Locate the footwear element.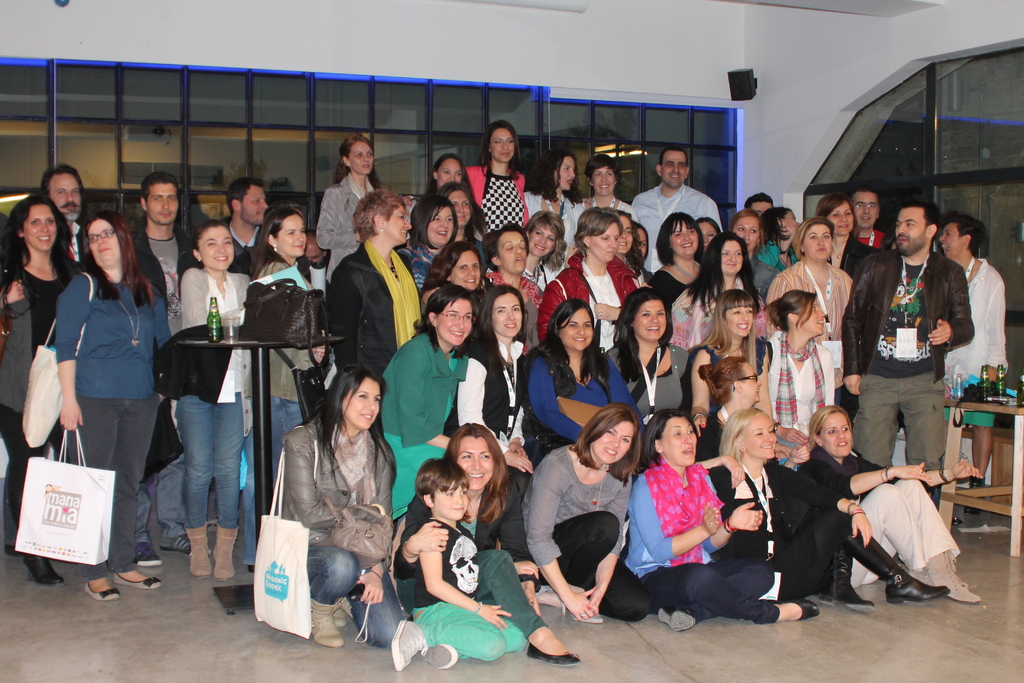
Element bbox: left=182, top=518, right=209, bottom=577.
